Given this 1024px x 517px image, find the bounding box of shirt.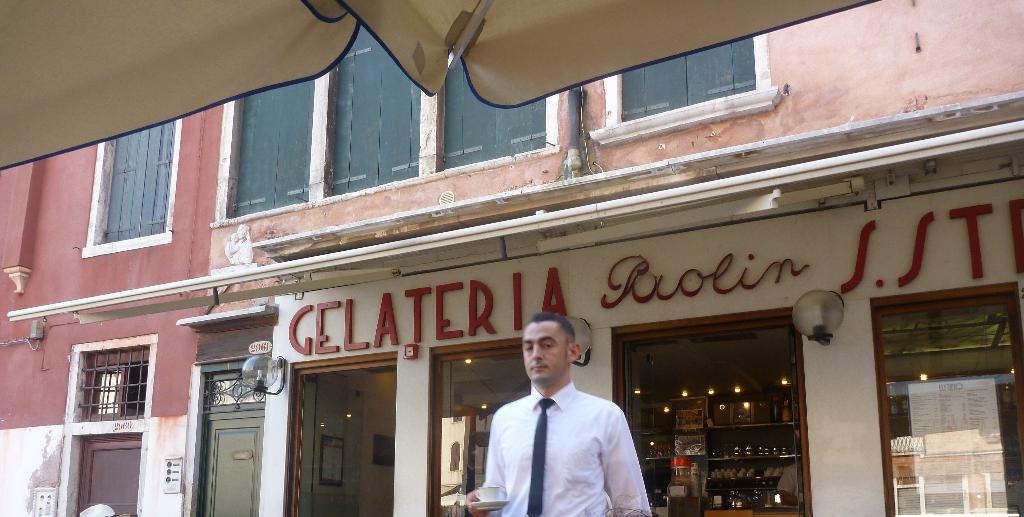
464:345:670:511.
